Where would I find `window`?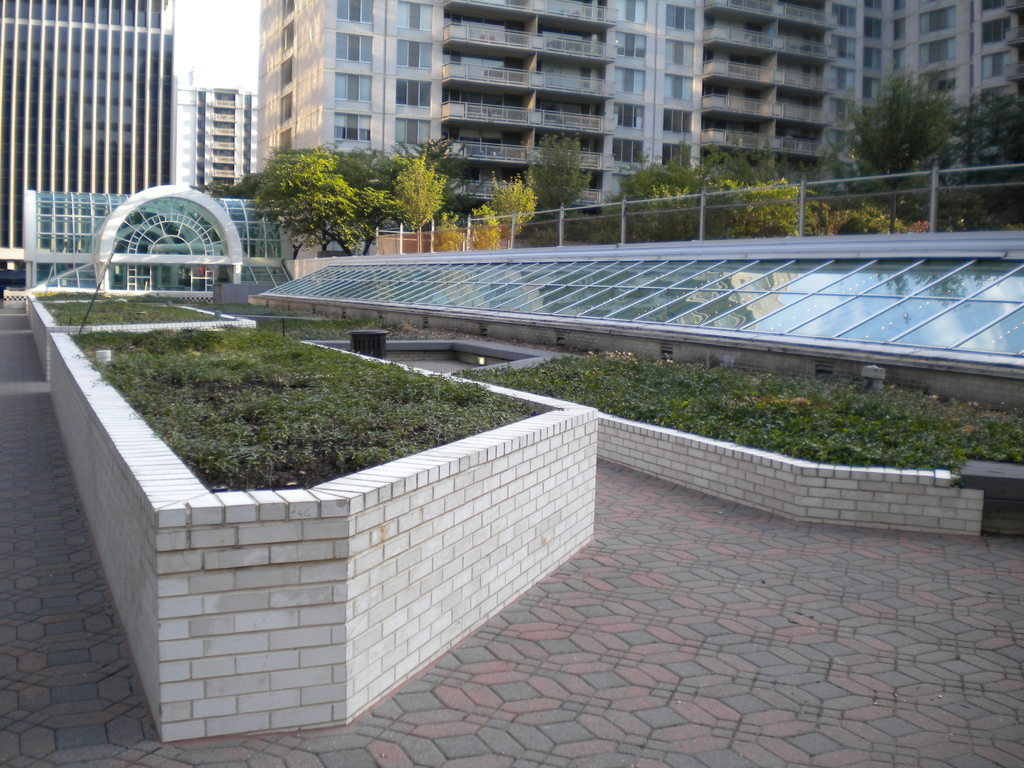
At locate(395, 119, 428, 147).
